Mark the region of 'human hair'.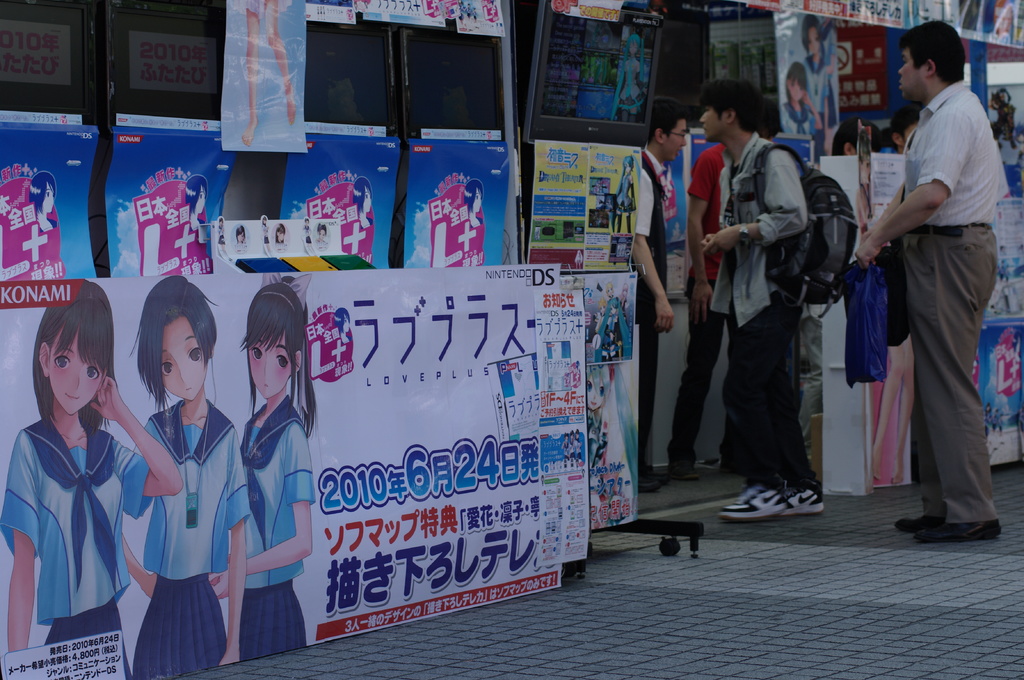
Region: bbox=[598, 296, 631, 343].
